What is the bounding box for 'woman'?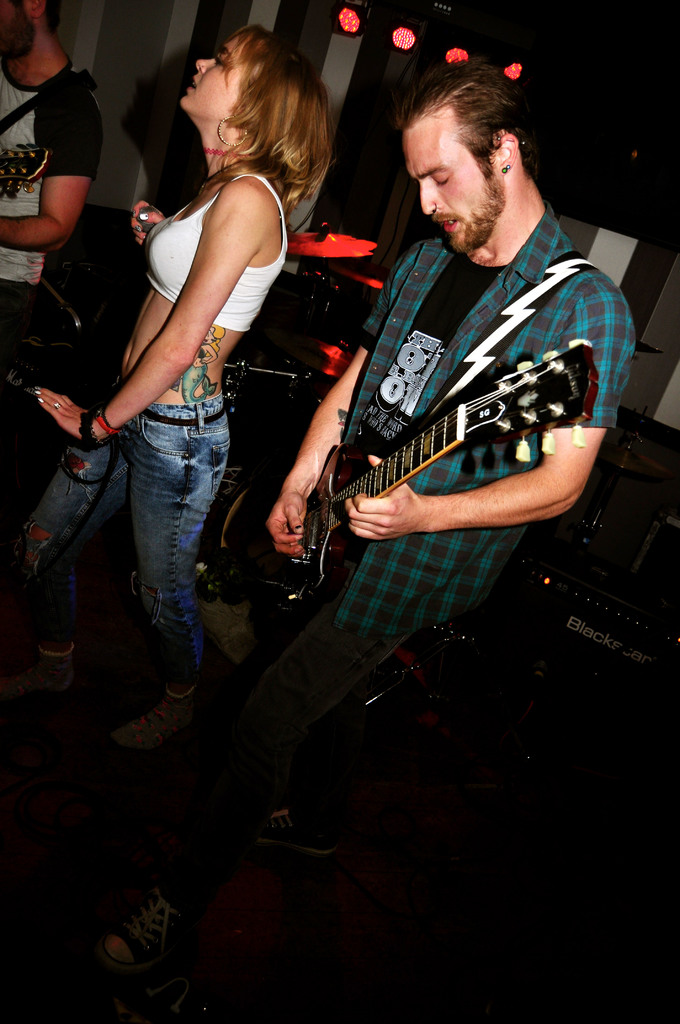
82/14/339/682.
